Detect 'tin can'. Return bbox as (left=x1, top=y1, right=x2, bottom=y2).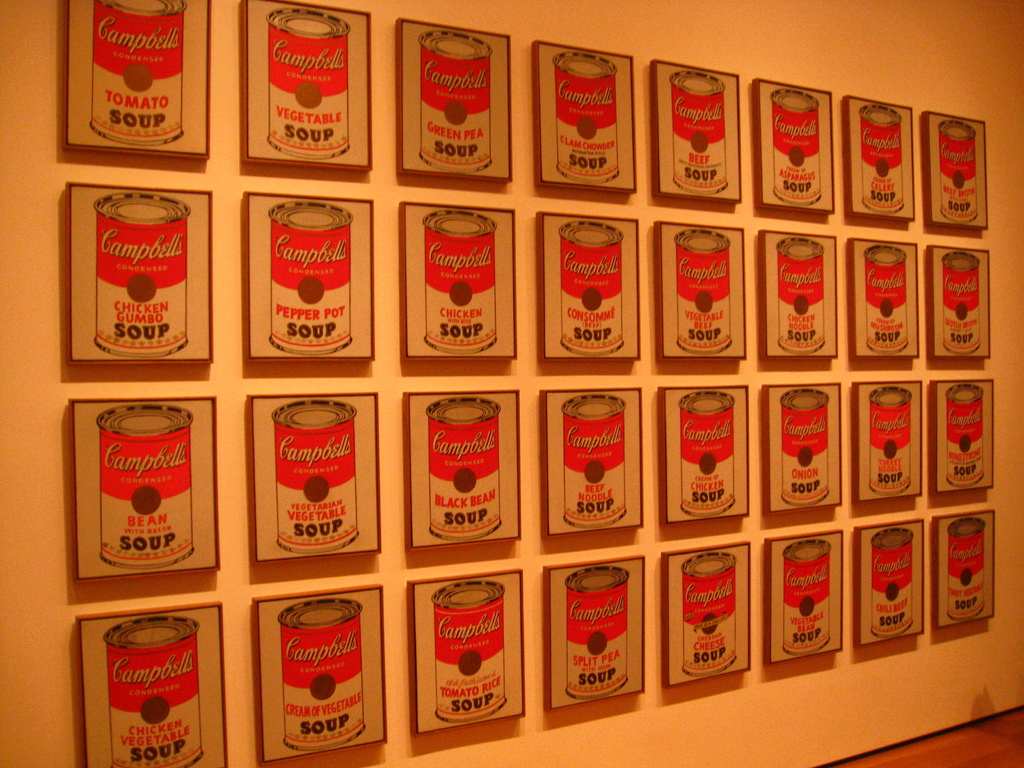
(left=95, top=188, right=191, bottom=369).
